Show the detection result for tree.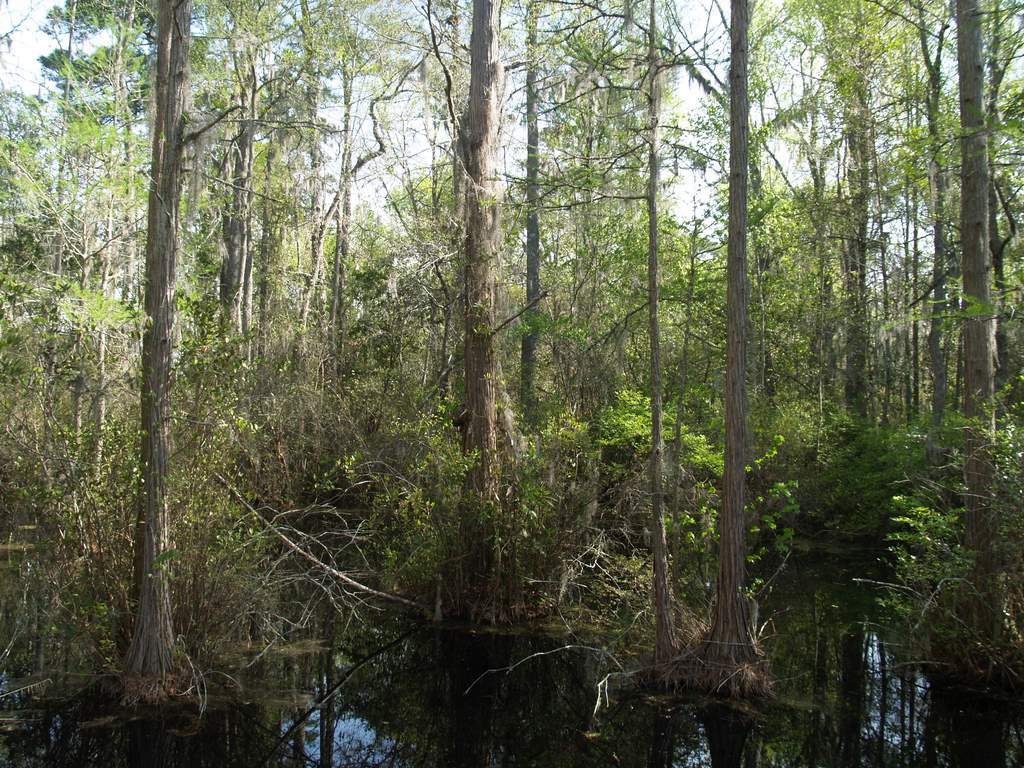
select_region(945, 0, 1023, 606).
